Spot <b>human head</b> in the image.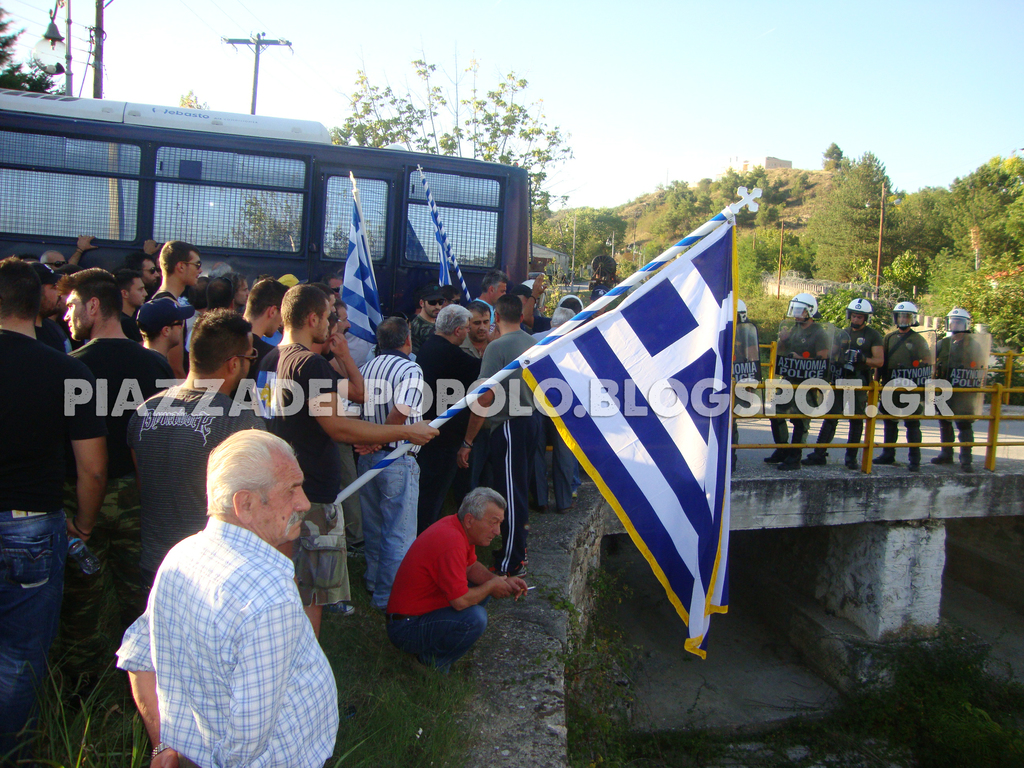
<b>human head</b> found at box=[585, 284, 611, 318].
